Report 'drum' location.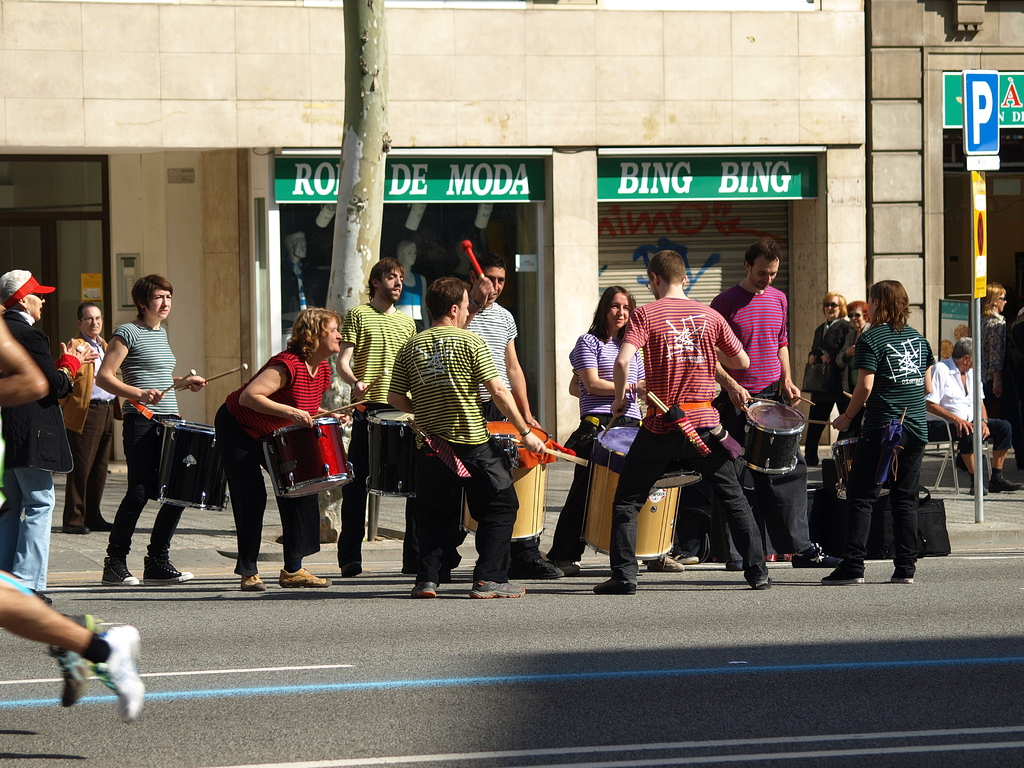
Report: bbox(458, 420, 548, 541).
